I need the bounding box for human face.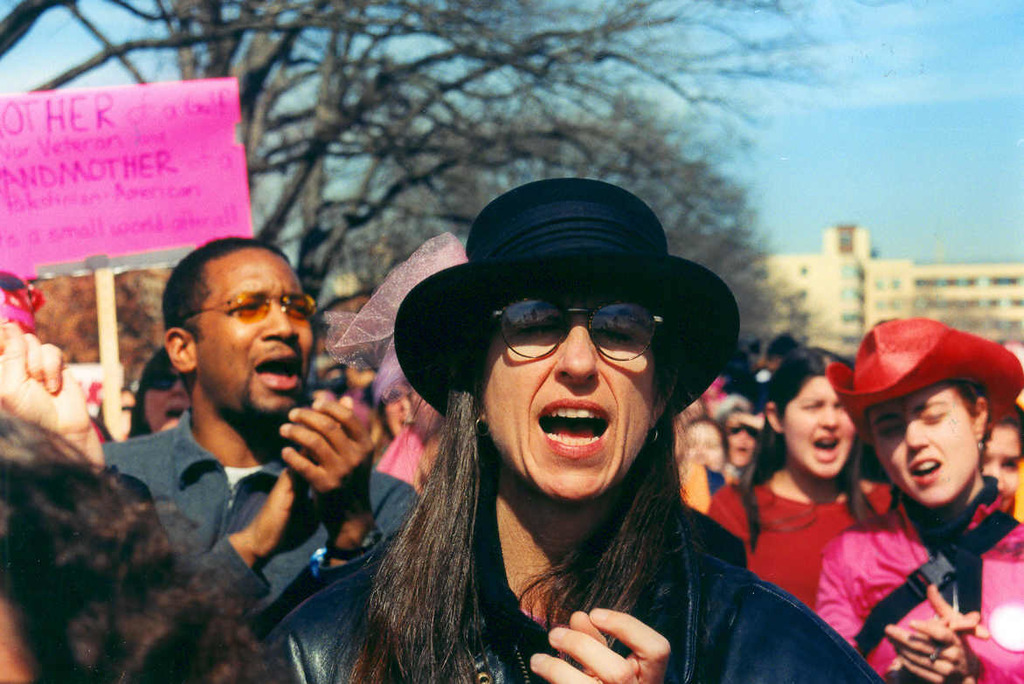
Here it is: [880, 399, 983, 498].
